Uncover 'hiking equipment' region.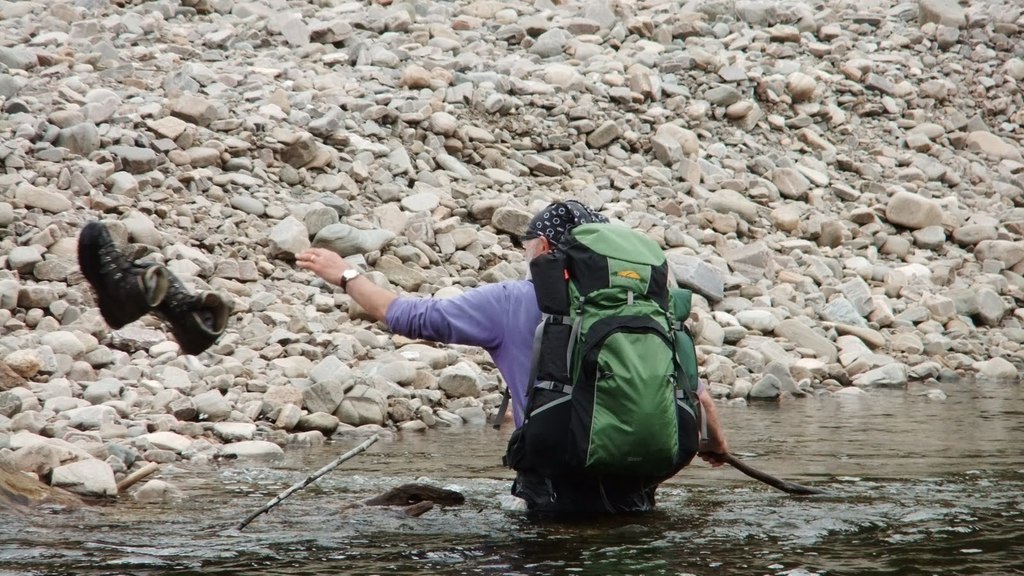
Uncovered: 500:223:703:518.
